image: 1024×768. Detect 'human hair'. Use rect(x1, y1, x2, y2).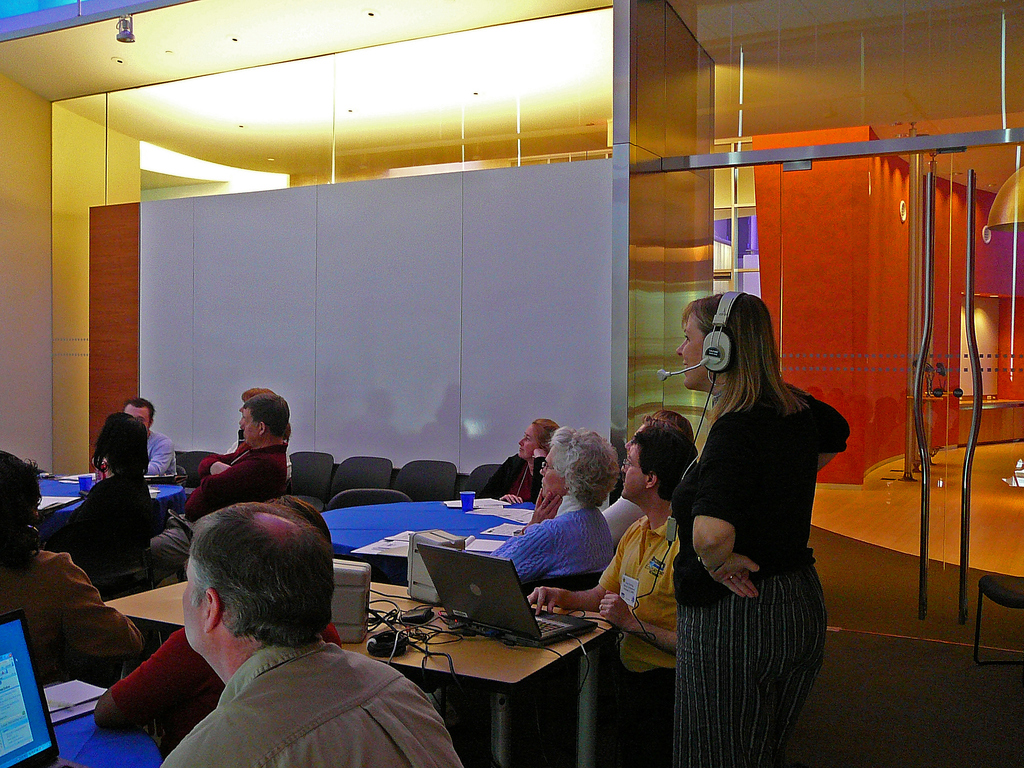
rect(0, 447, 42, 563).
